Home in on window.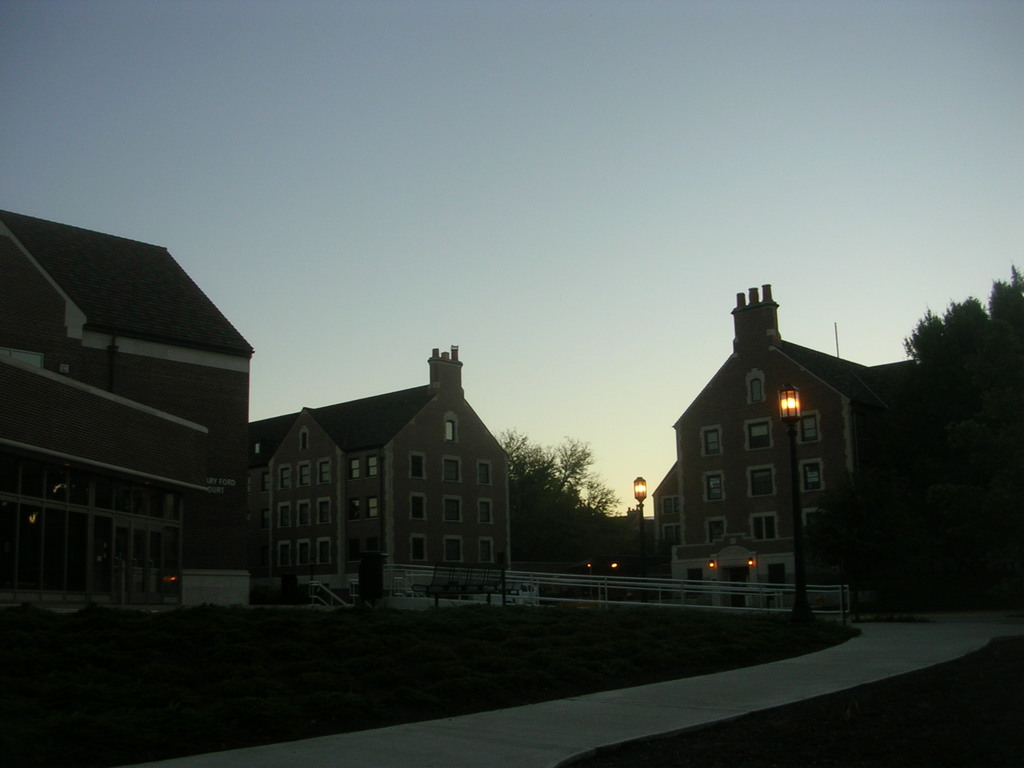
Homed in at 449/538/467/562.
